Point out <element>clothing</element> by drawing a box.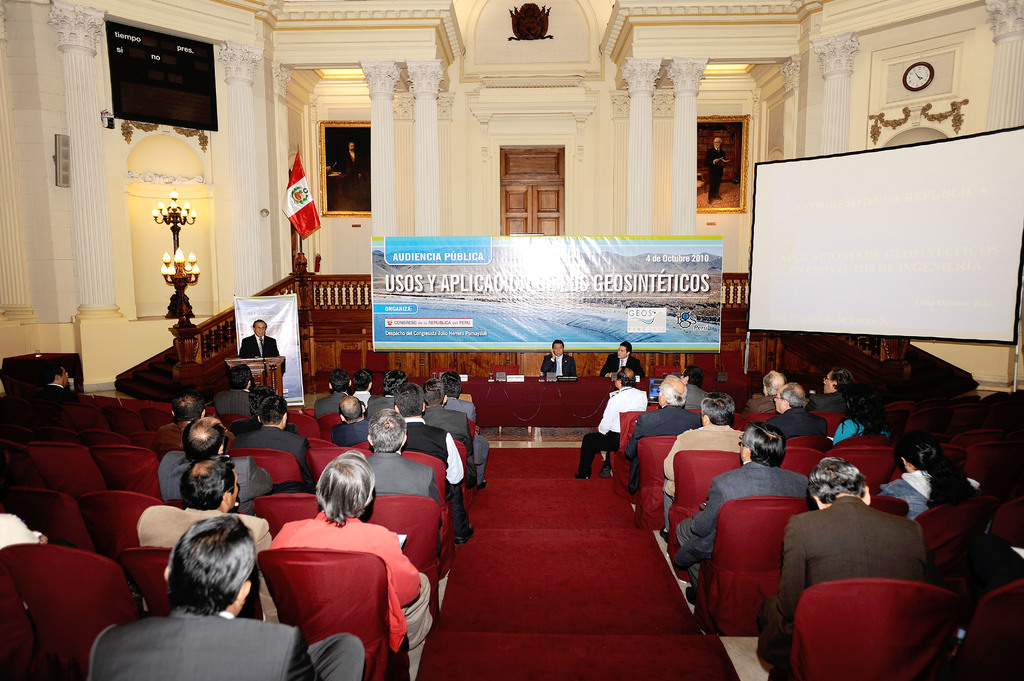
select_region(580, 389, 647, 477).
